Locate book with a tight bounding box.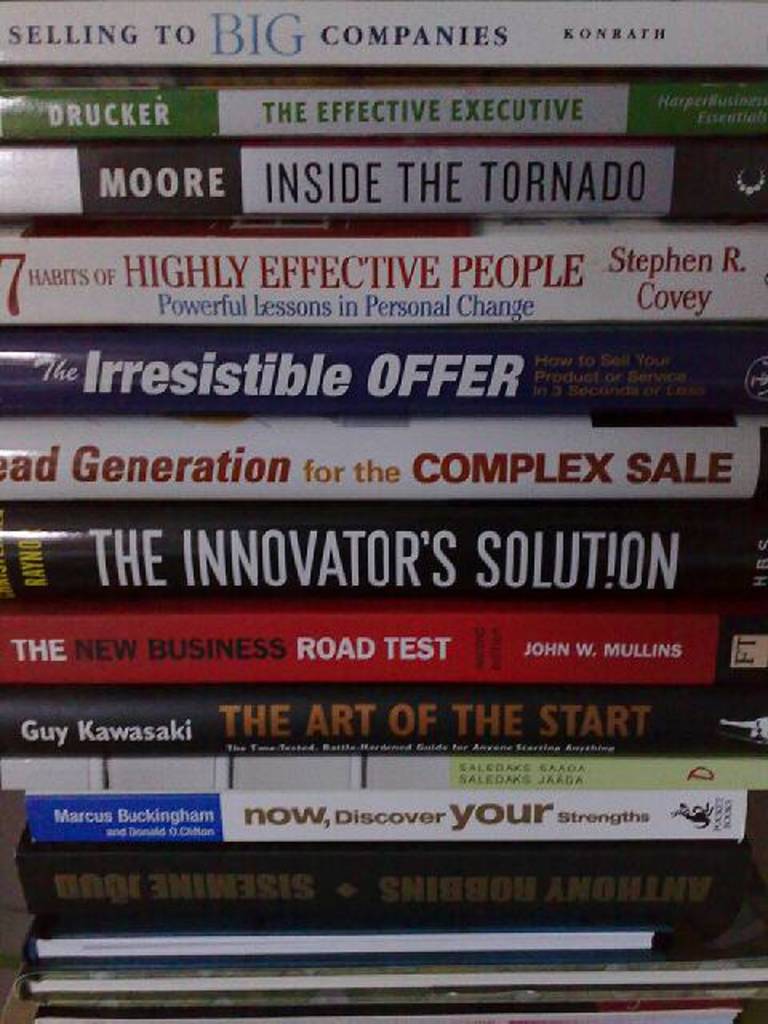
box(0, 69, 766, 139).
